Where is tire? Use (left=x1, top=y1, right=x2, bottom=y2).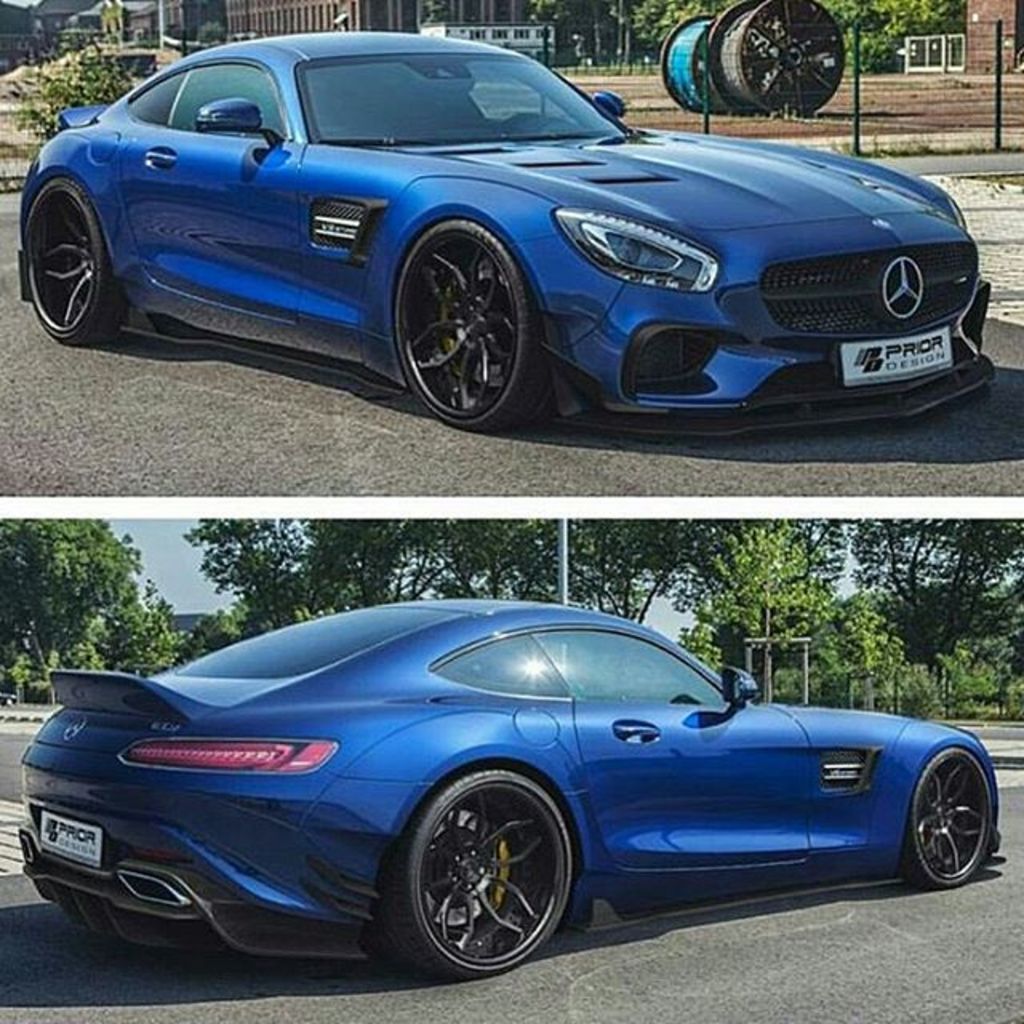
(left=381, top=202, right=554, bottom=435).
